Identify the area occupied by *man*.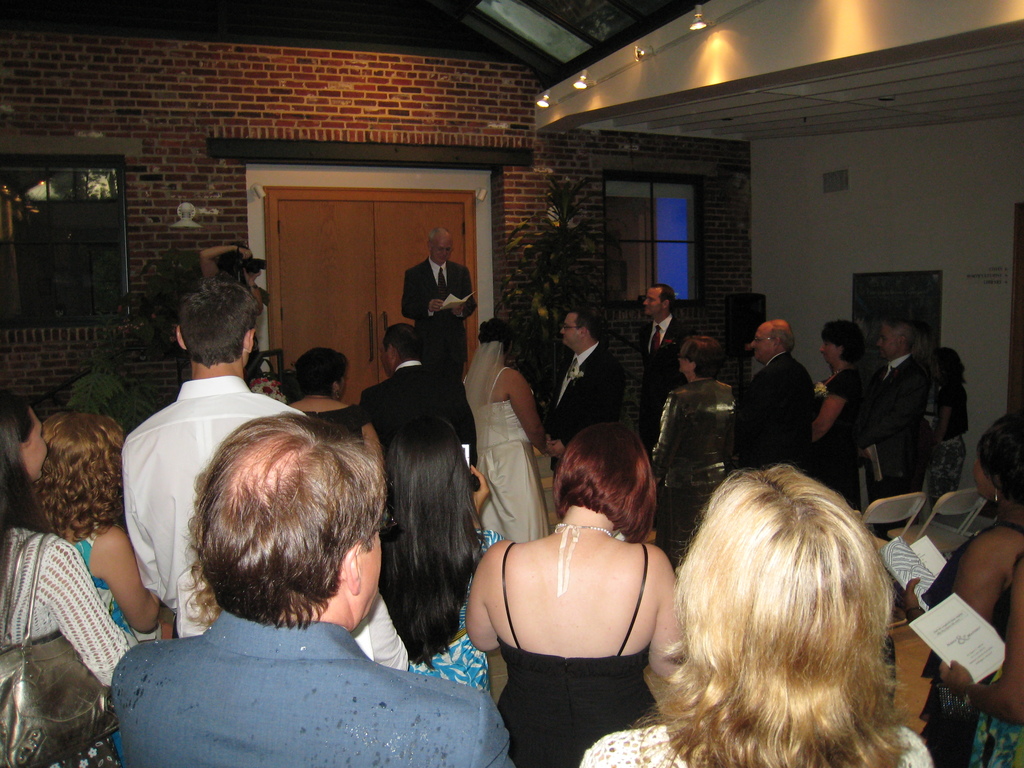
Area: bbox=[84, 413, 501, 763].
